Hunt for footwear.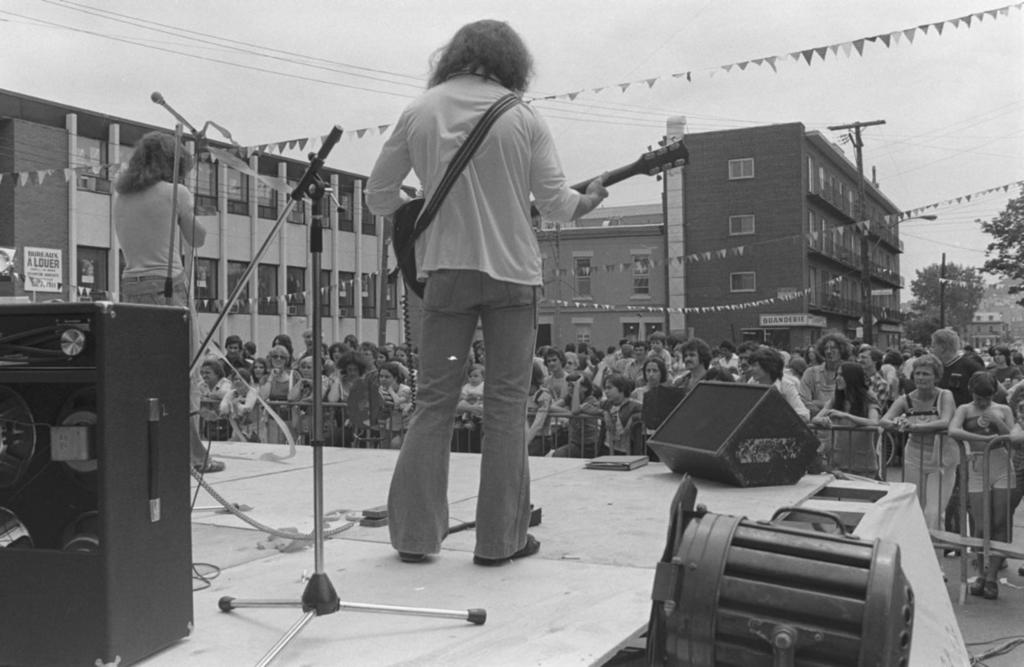
Hunted down at (472,535,539,567).
